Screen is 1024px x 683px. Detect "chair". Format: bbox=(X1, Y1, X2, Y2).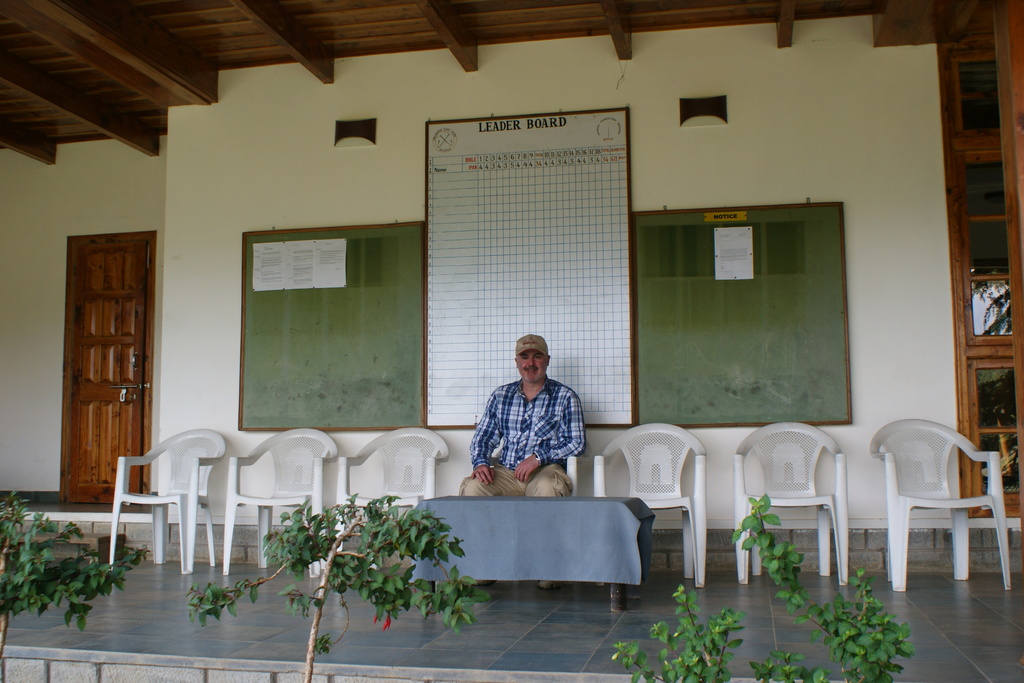
bbox=(489, 431, 584, 589).
